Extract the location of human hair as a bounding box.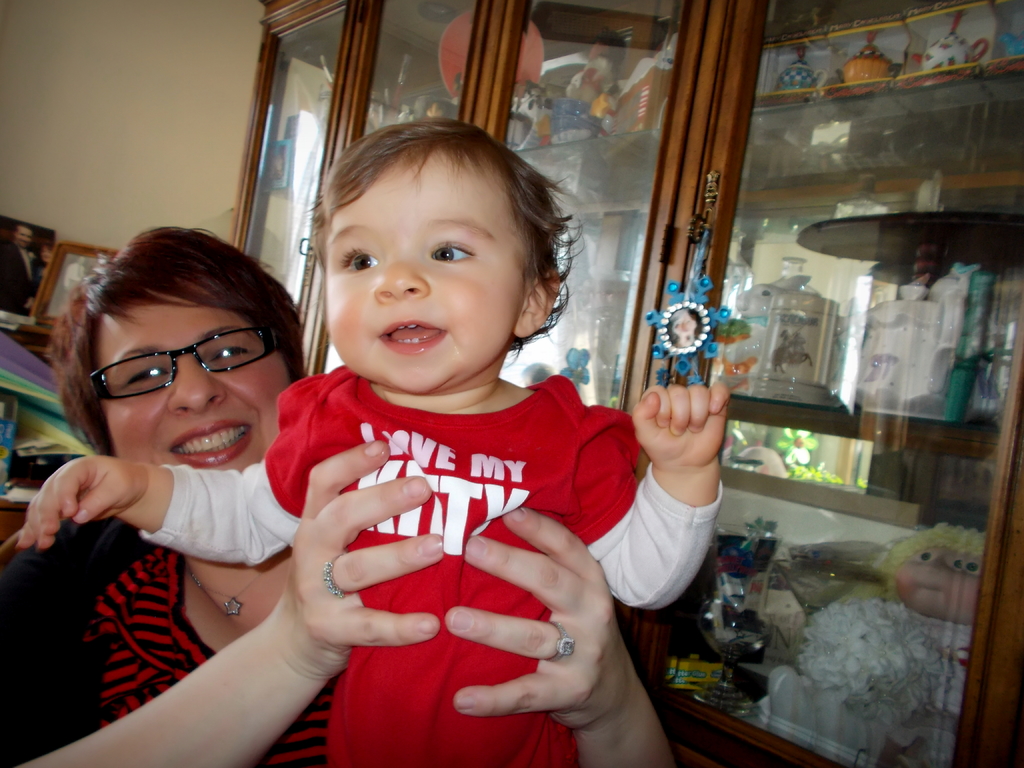
<box>308,106,585,365</box>.
